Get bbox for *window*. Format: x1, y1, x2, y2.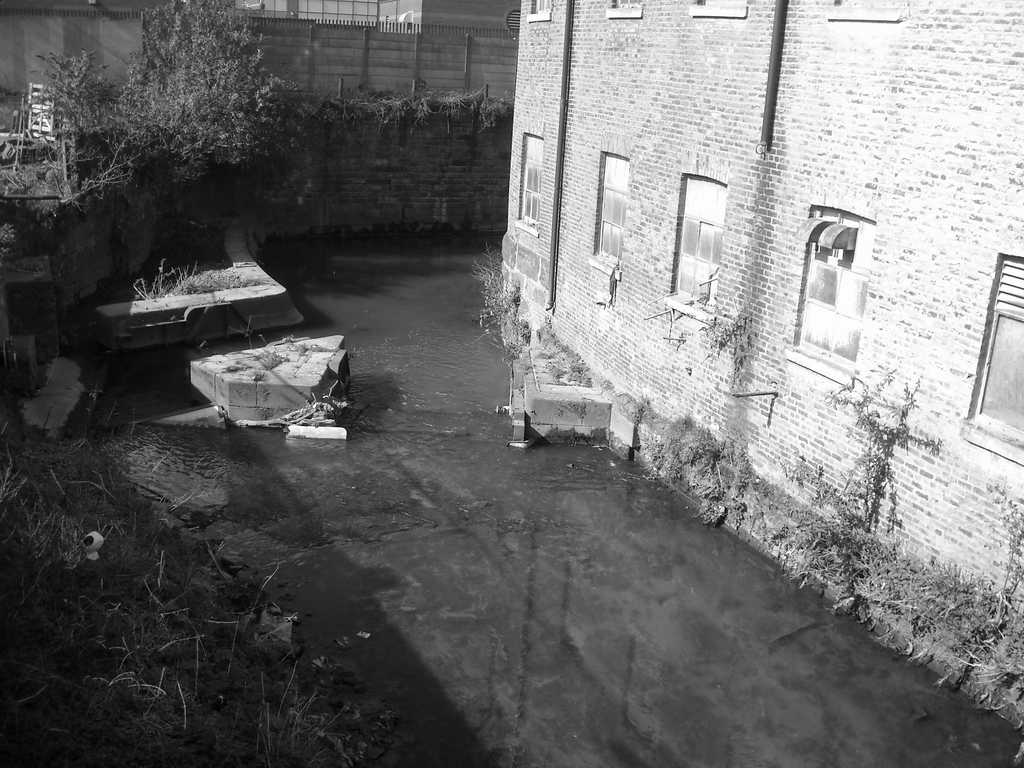
692, 0, 746, 17.
